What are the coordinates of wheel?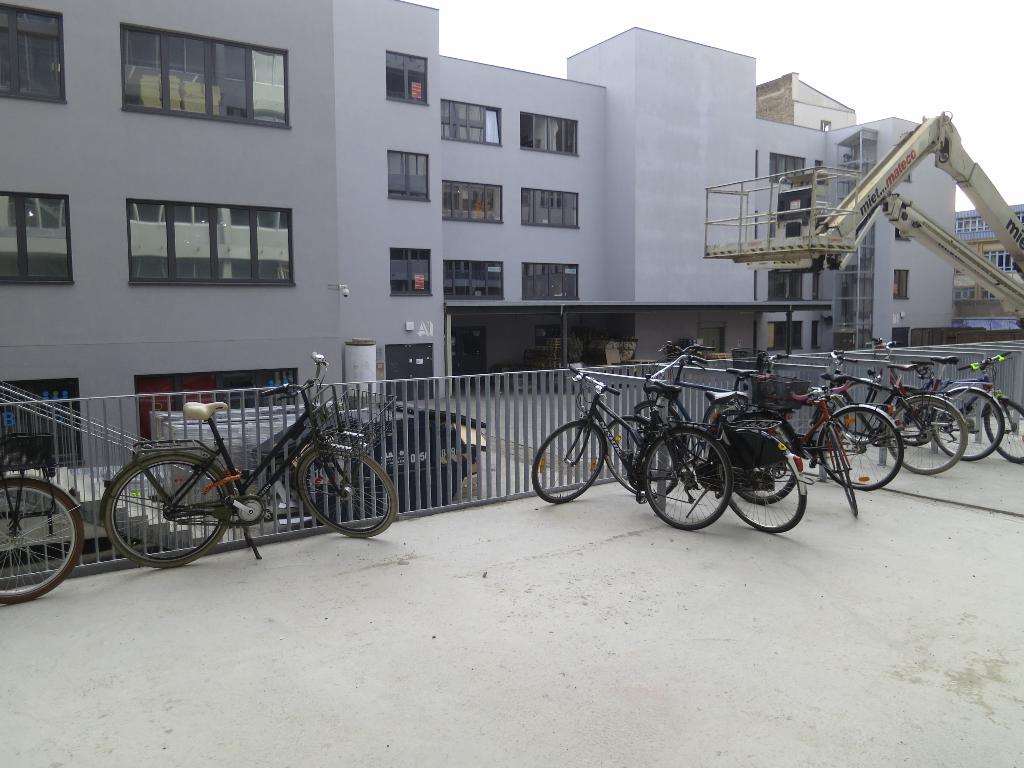
[x1=984, y1=401, x2=1023, y2=466].
